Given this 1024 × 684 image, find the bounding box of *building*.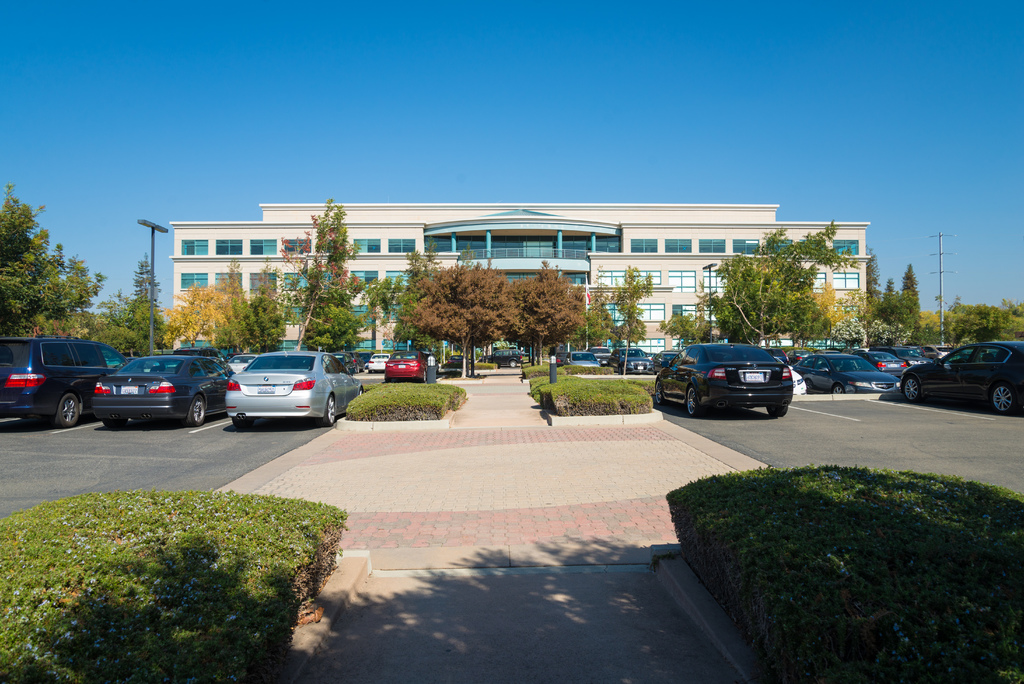
locate(168, 200, 873, 361).
